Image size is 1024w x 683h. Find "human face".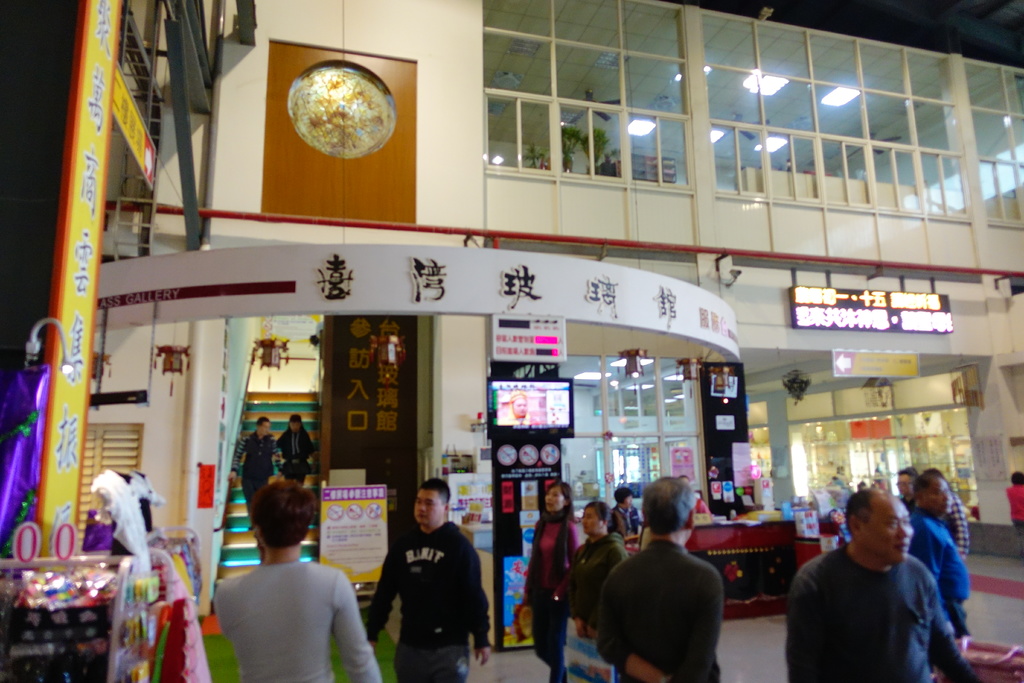
bbox=(541, 488, 562, 513).
